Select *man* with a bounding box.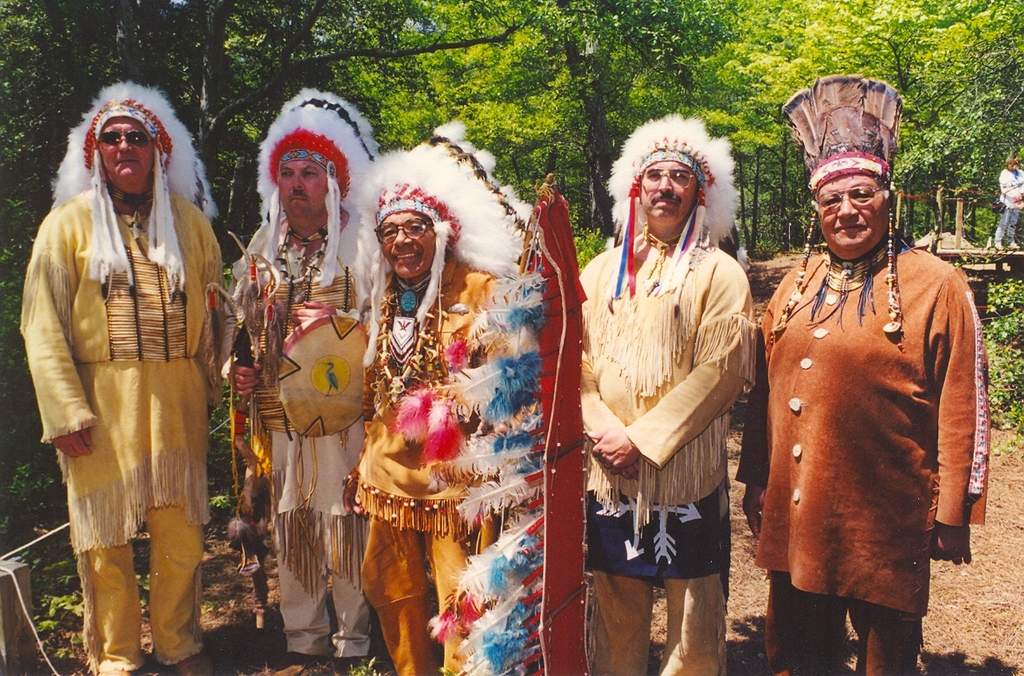
{"left": 733, "top": 76, "right": 993, "bottom": 675}.
